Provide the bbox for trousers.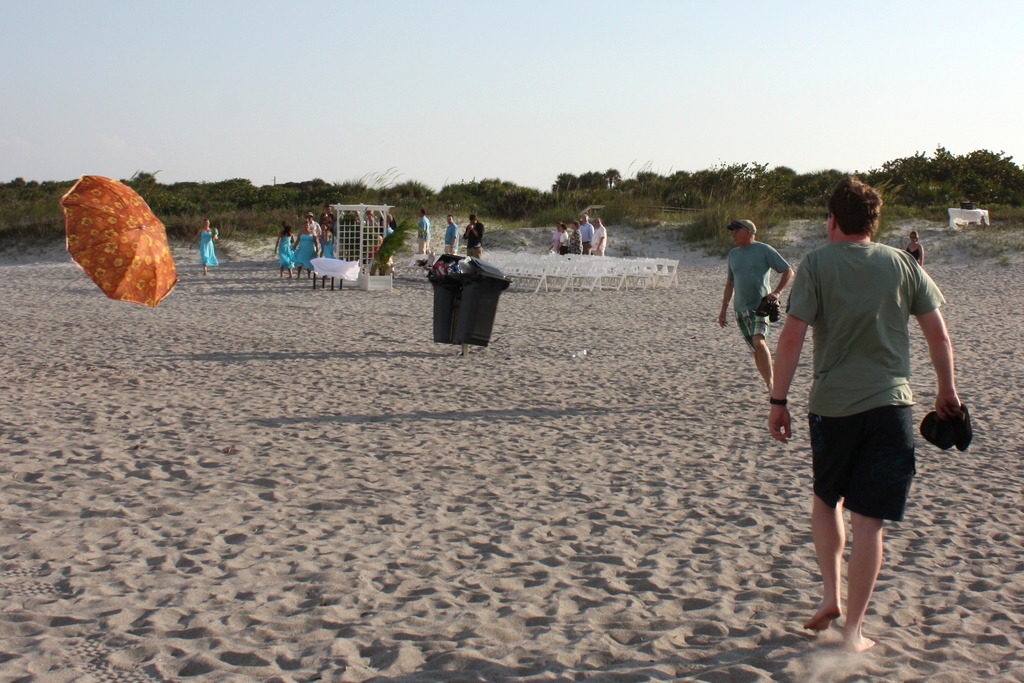
rect(581, 242, 591, 254).
